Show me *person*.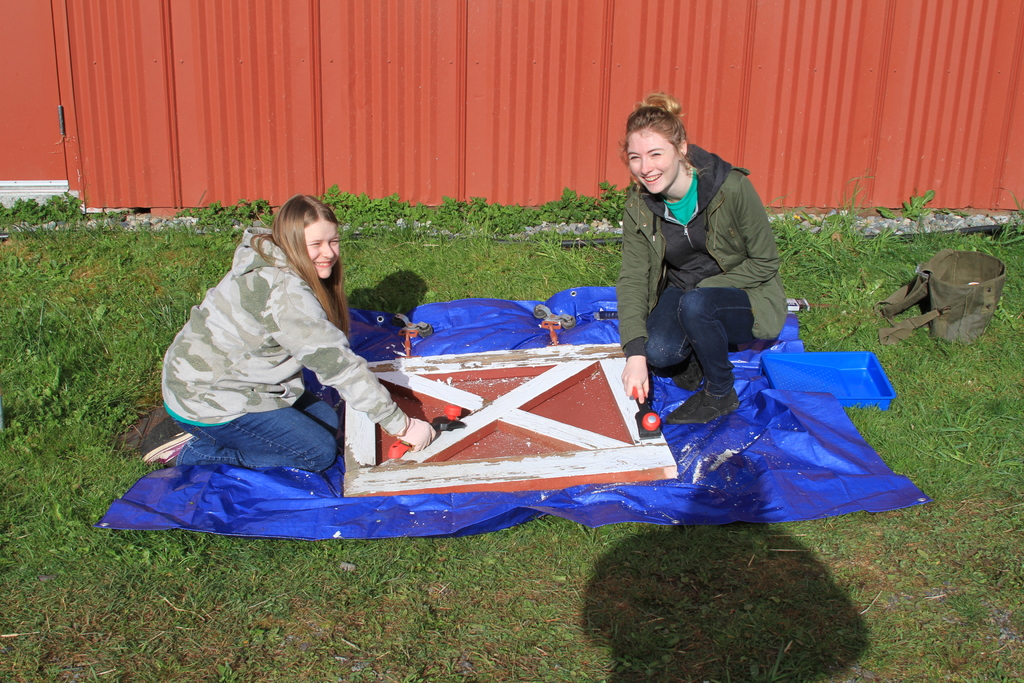
*person* is here: <region>617, 92, 789, 426</region>.
